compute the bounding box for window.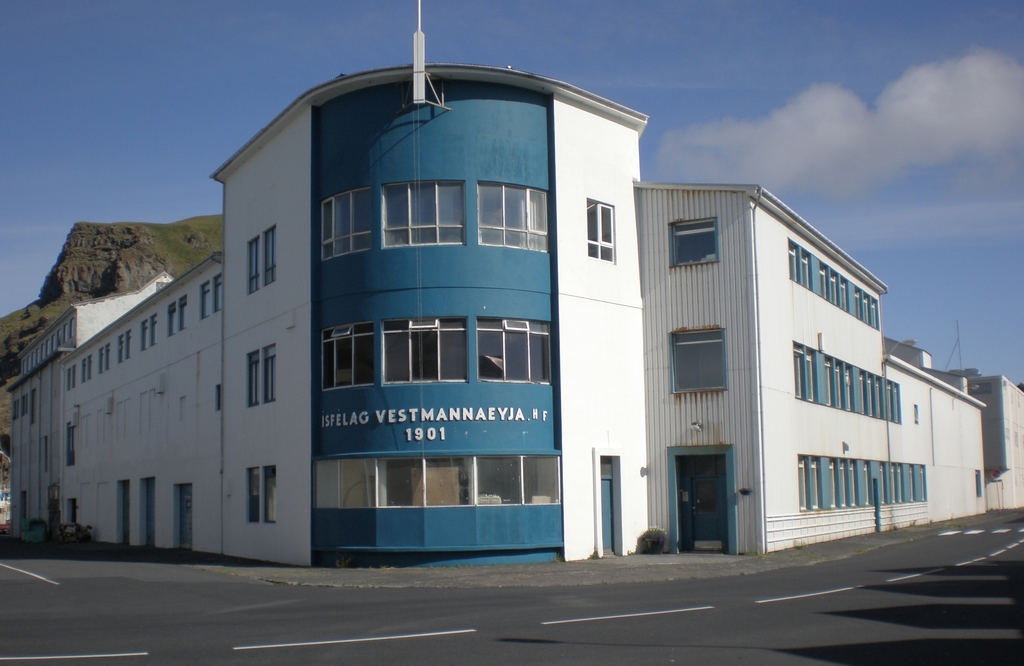
bbox=(314, 455, 564, 511).
